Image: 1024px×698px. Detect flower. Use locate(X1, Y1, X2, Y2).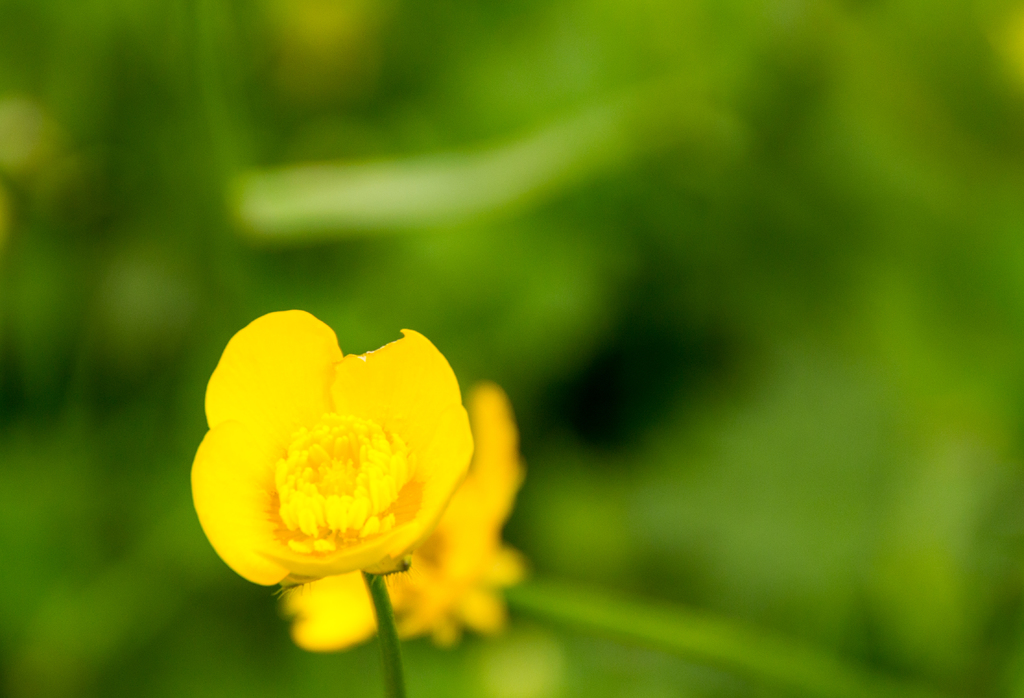
locate(280, 374, 520, 654).
